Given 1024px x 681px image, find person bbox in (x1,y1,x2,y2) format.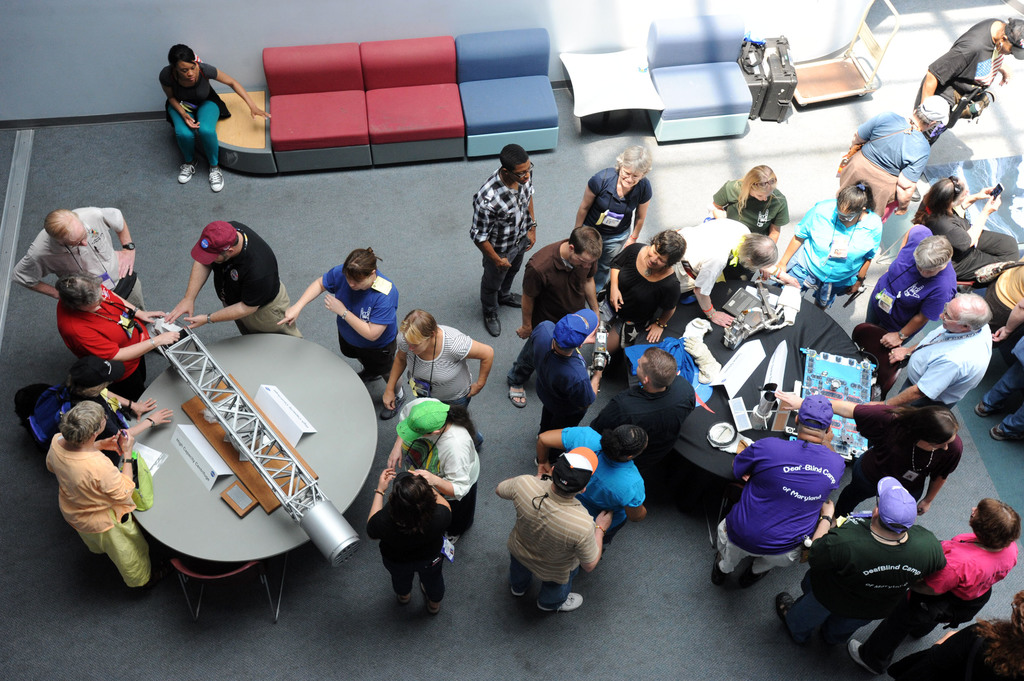
(383,398,482,547).
